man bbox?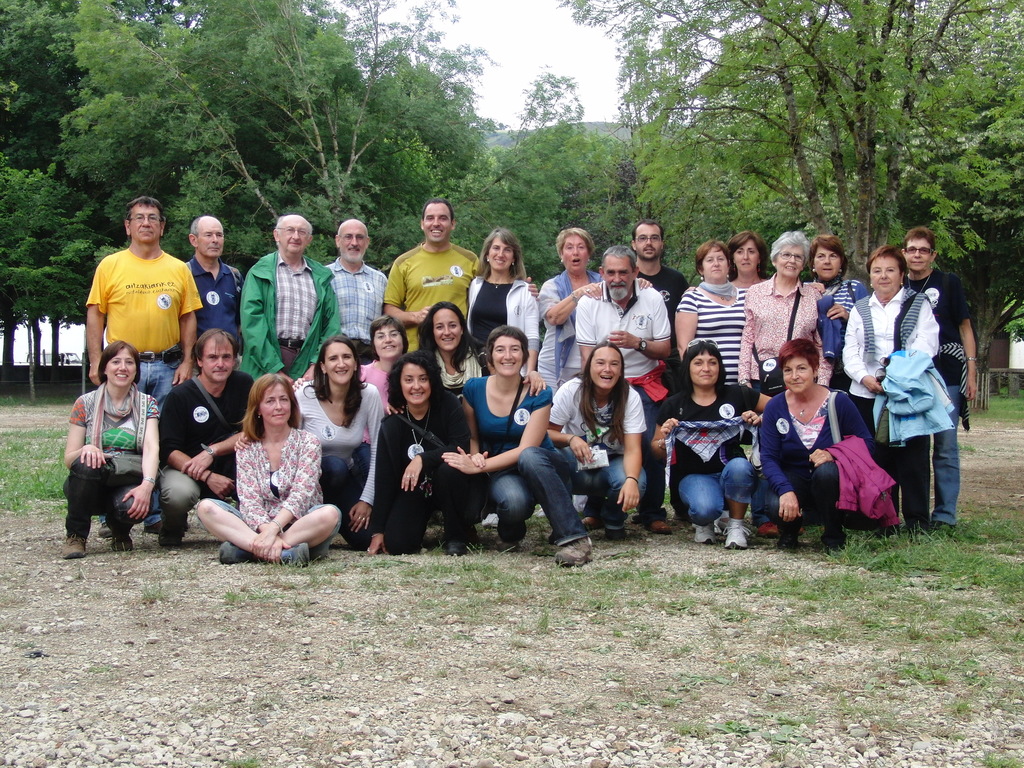
(x1=332, y1=218, x2=382, y2=346)
